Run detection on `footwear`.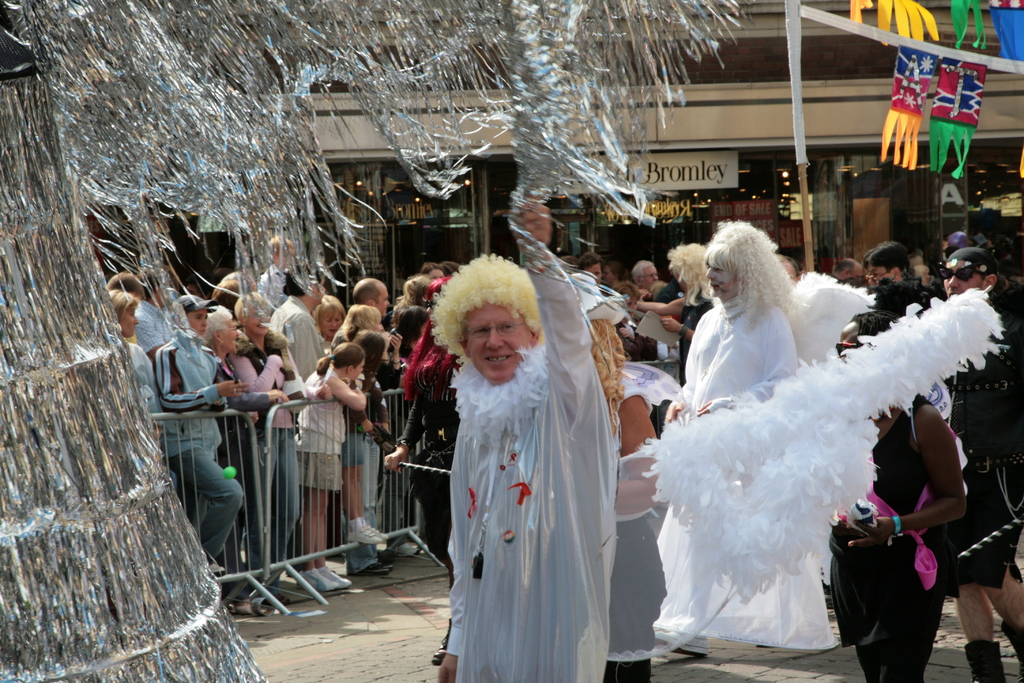
Result: 292,568,334,593.
